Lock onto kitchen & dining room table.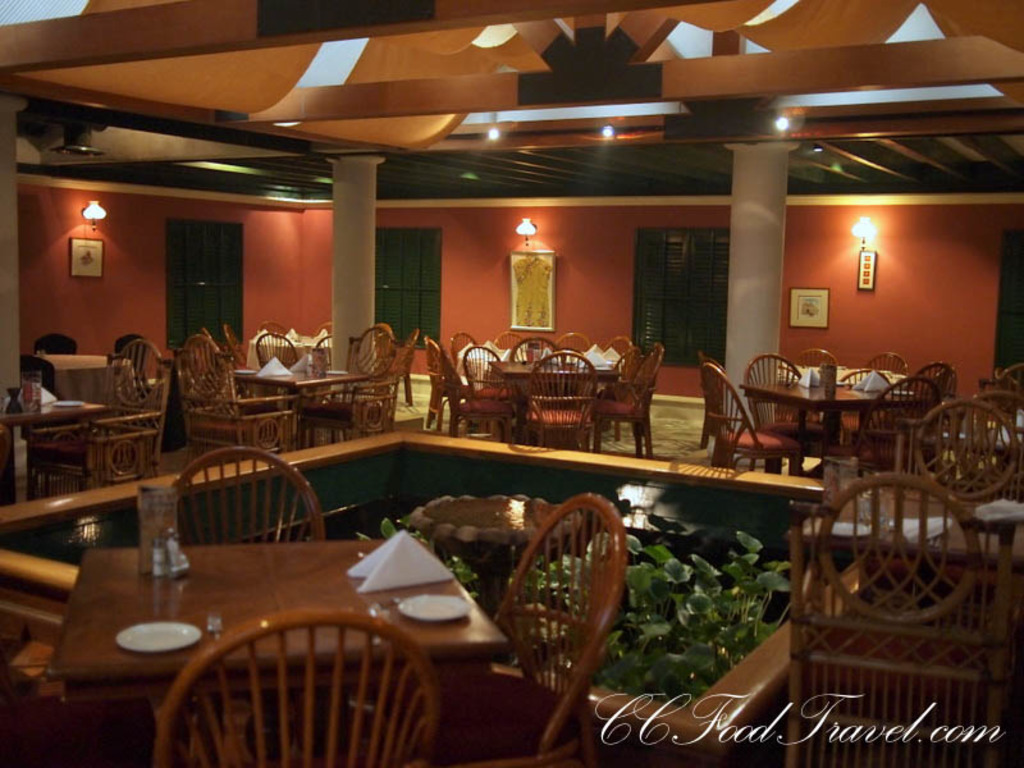
Locked: 0,445,622,767.
